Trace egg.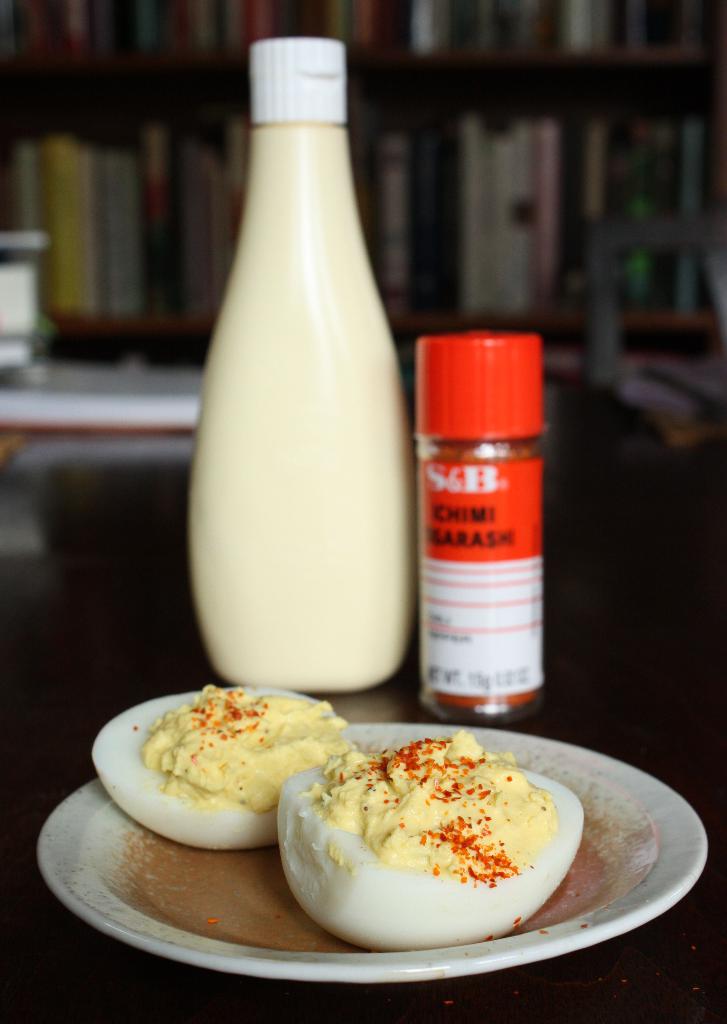
Traced to 88/688/585/950.
